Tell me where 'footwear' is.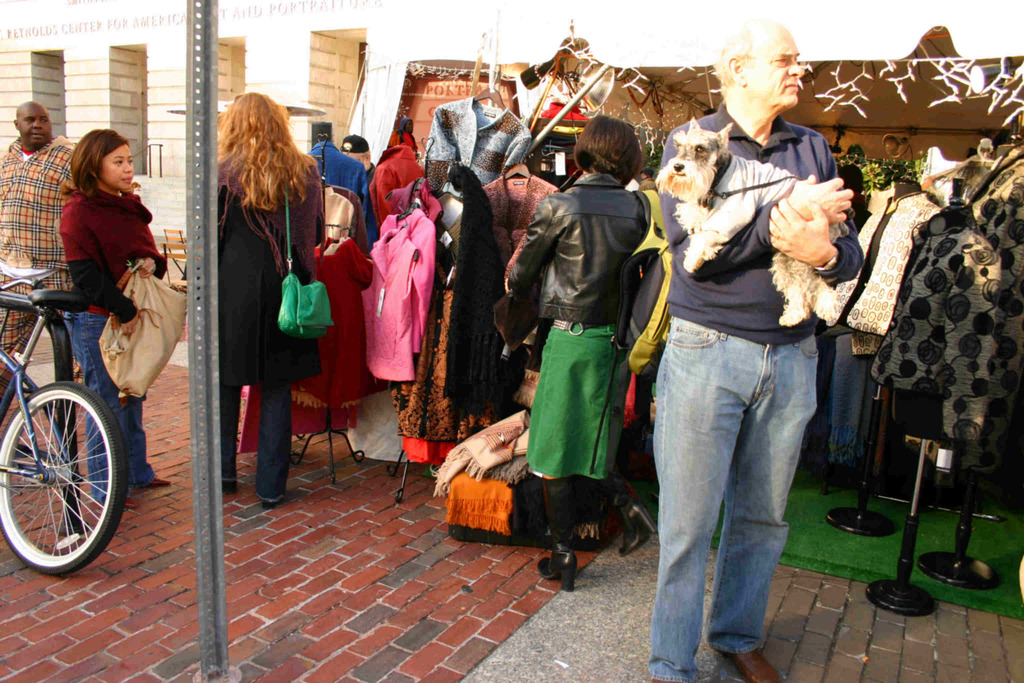
'footwear' is at region(113, 499, 133, 506).
